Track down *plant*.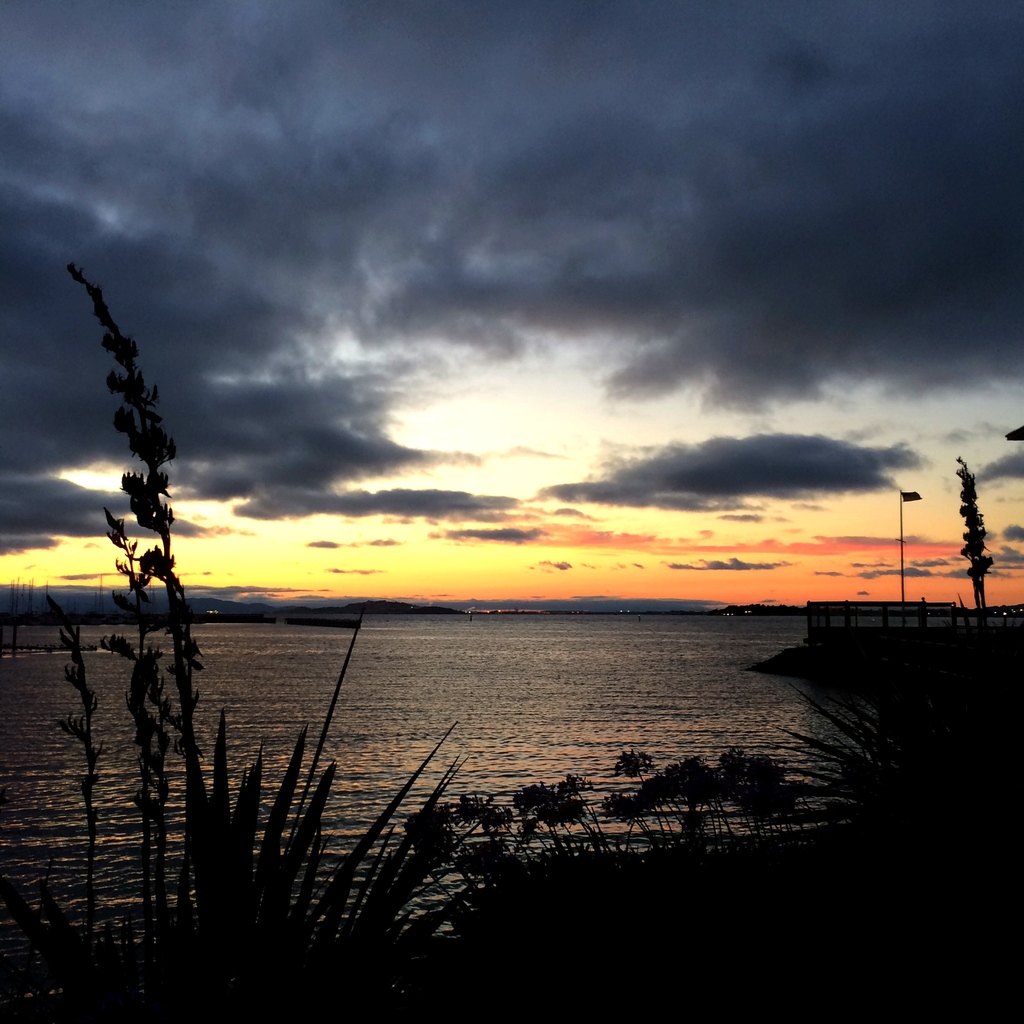
Tracked to (left=43, top=266, right=211, bottom=953).
